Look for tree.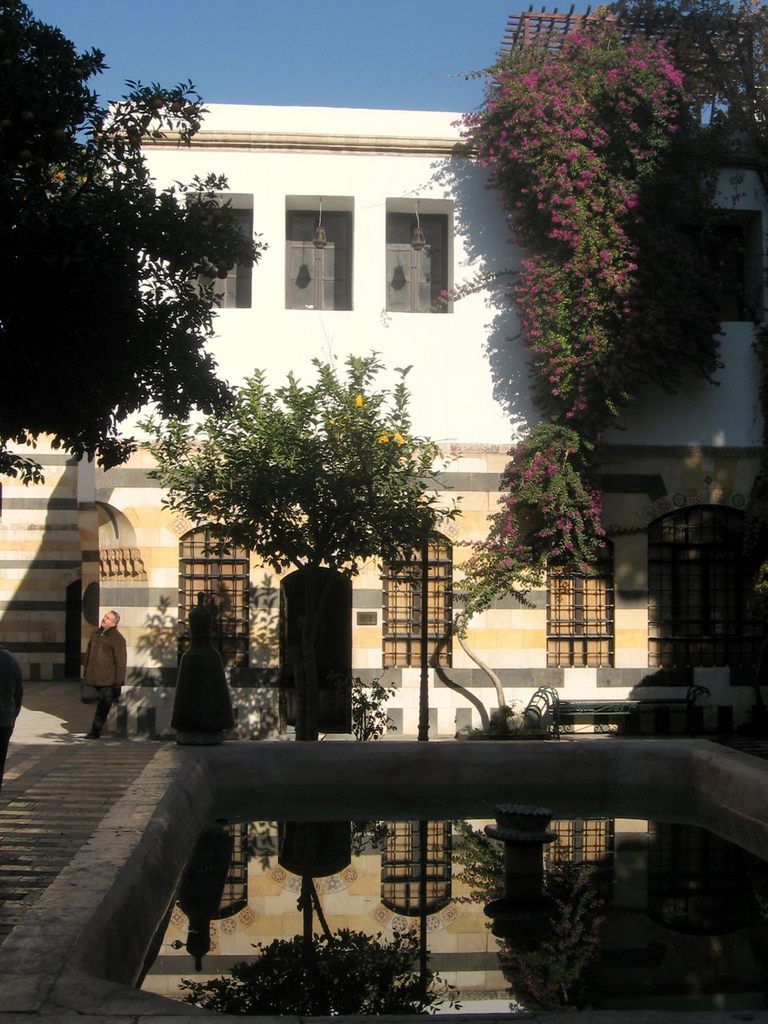
Found: 427 0 767 608.
